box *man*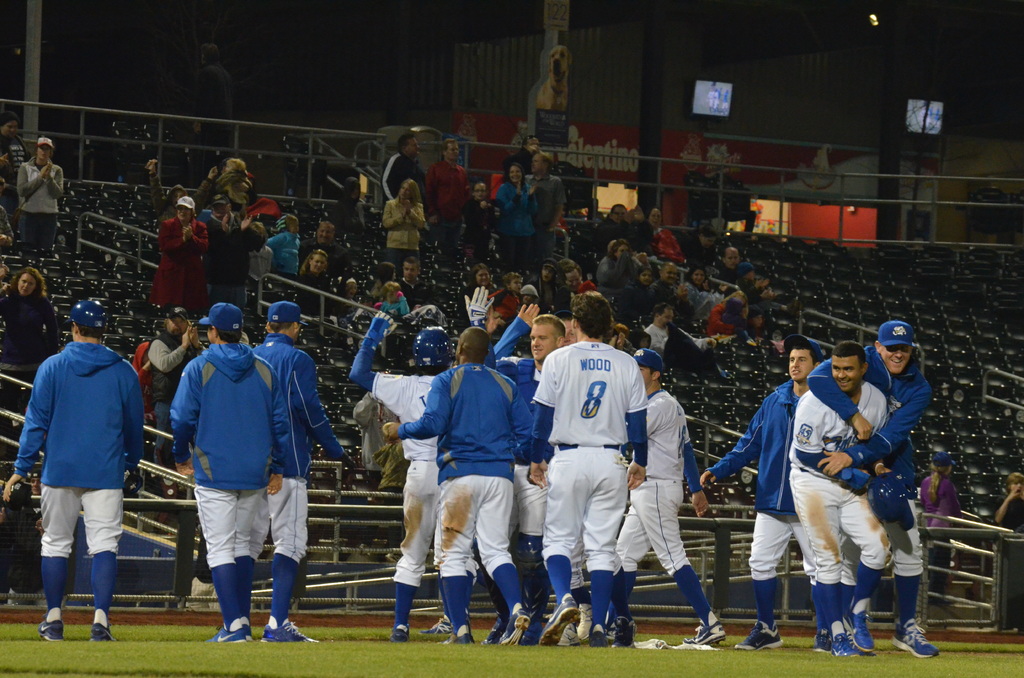
(0, 111, 28, 211)
